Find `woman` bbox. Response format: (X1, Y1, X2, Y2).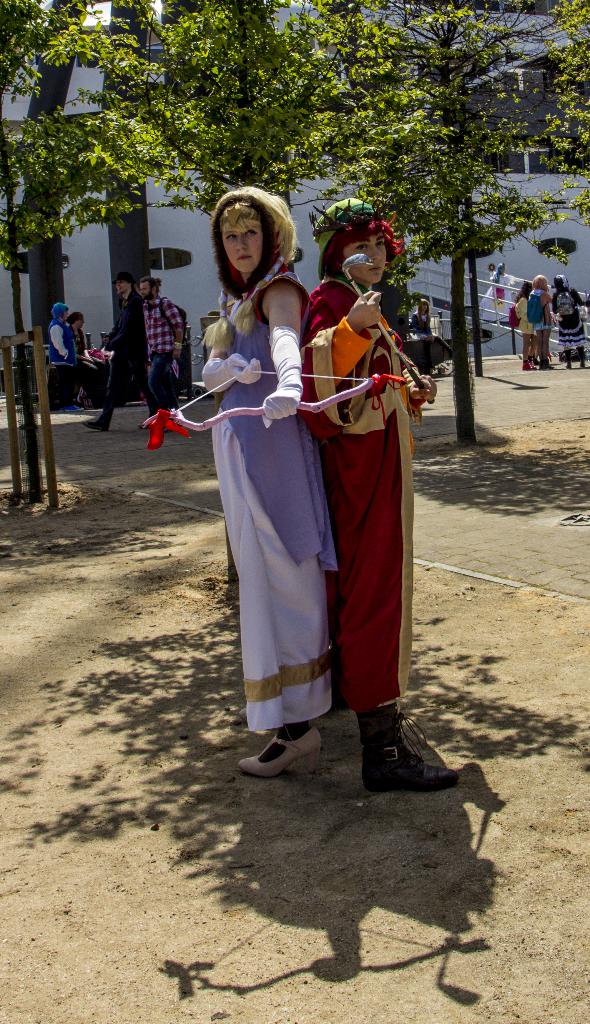
(173, 191, 338, 778).
